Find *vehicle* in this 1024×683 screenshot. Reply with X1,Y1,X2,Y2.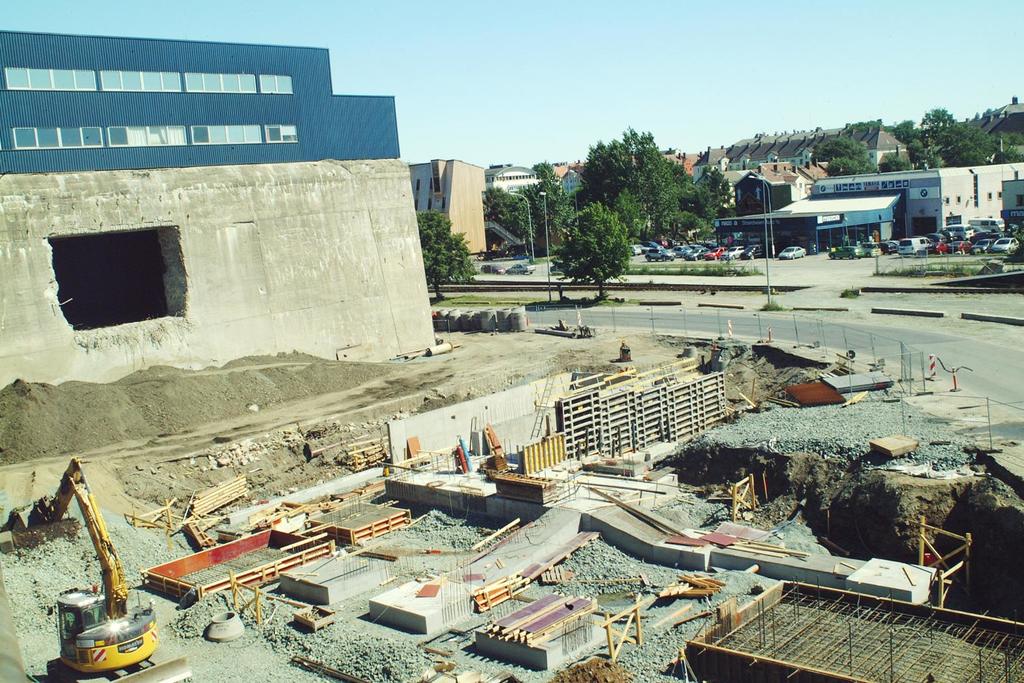
643,241,661,251.
